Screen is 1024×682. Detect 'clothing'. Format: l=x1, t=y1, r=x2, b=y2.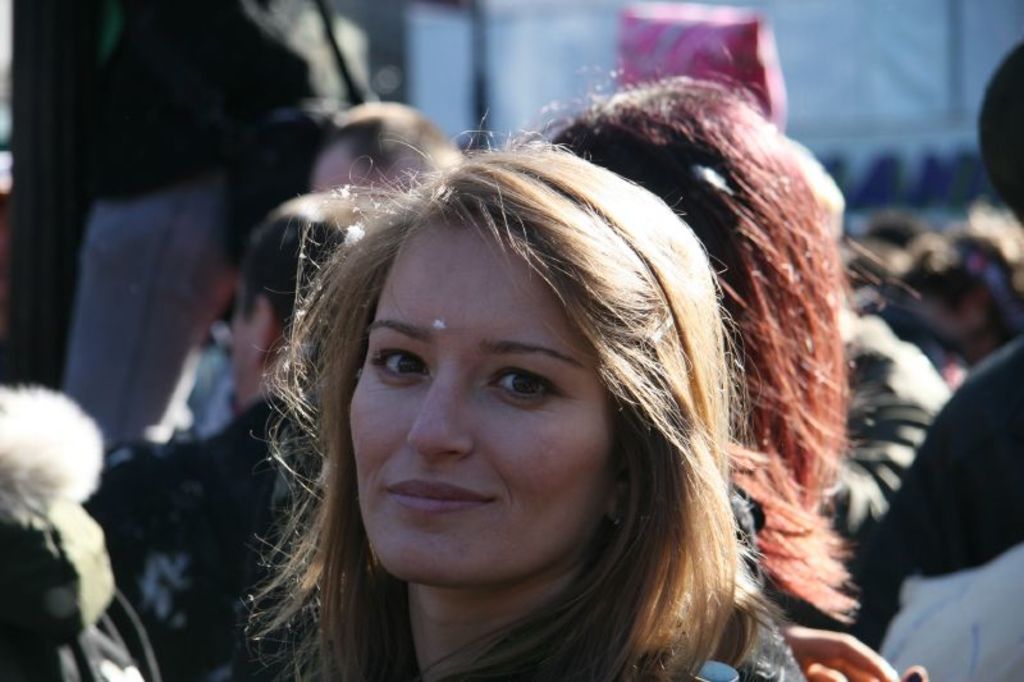
l=59, t=0, r=332, b=445.
